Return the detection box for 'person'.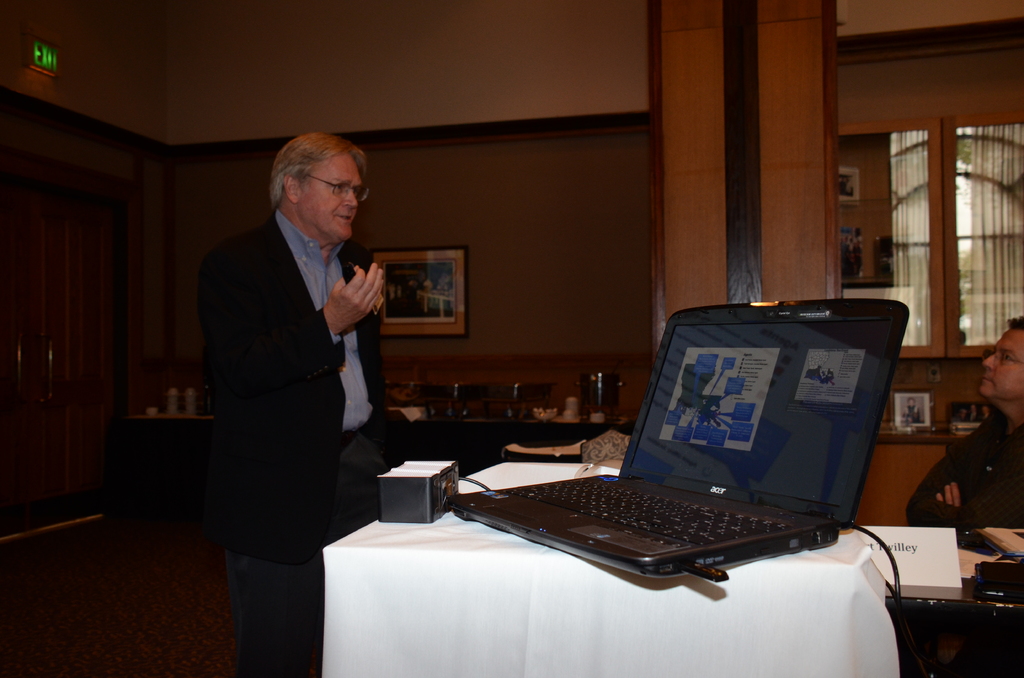
[895,313,1023,532].
